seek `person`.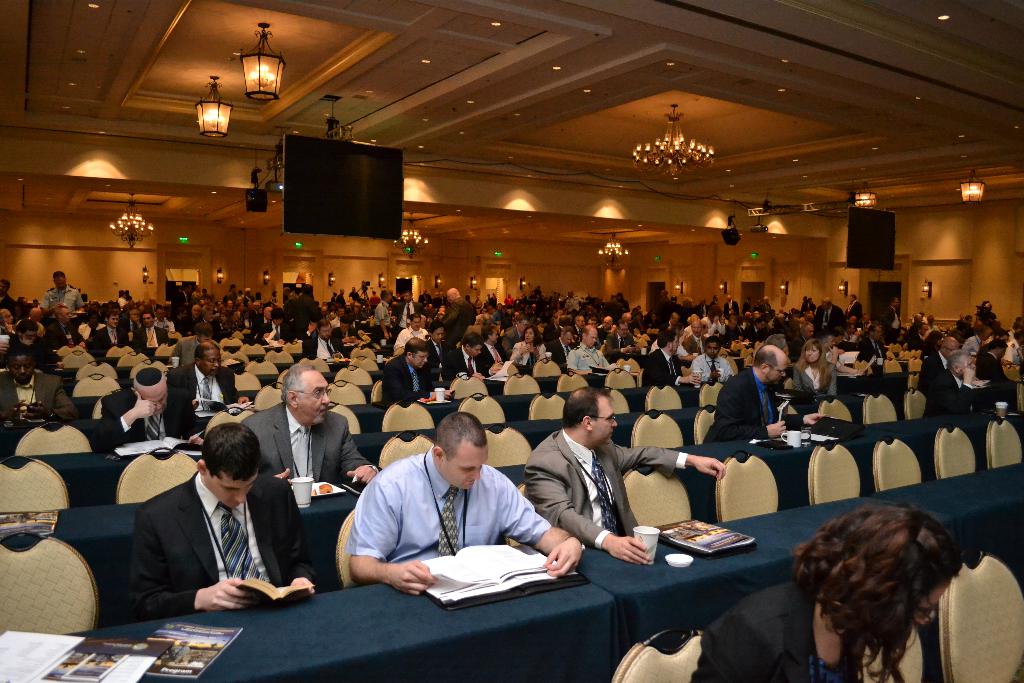
bbox(334, 288, 345, 306).
